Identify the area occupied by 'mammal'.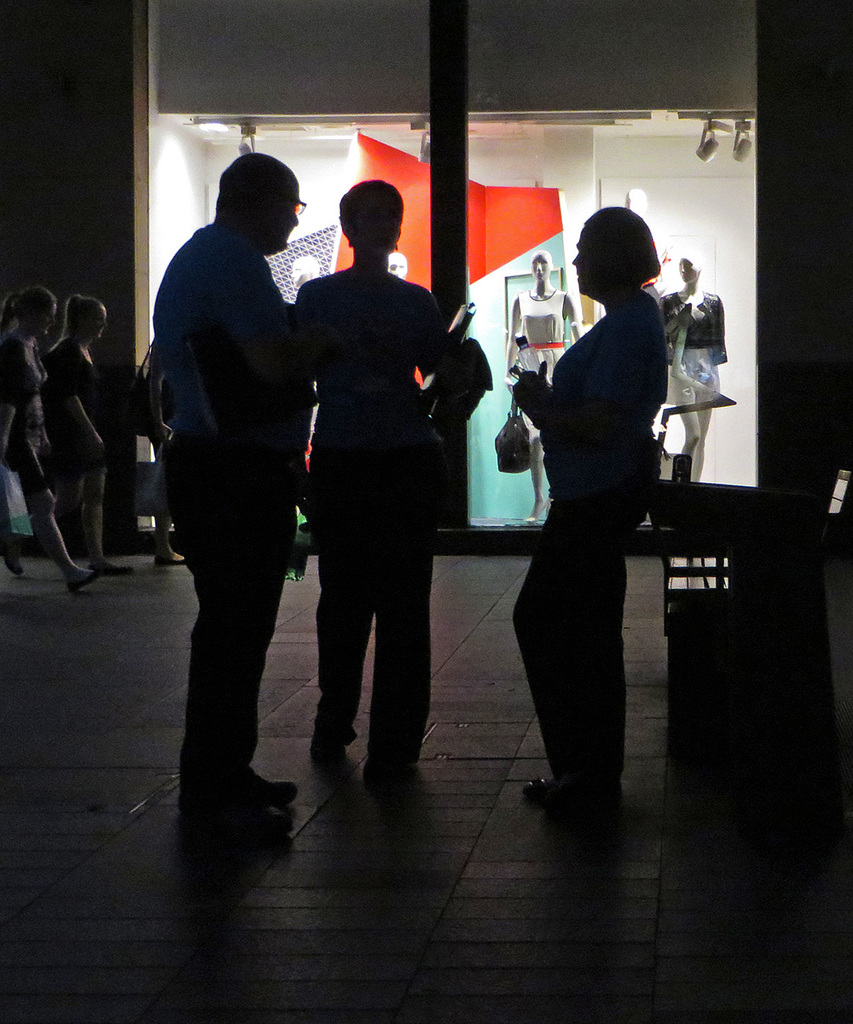
Area: 296/184/455/762.
